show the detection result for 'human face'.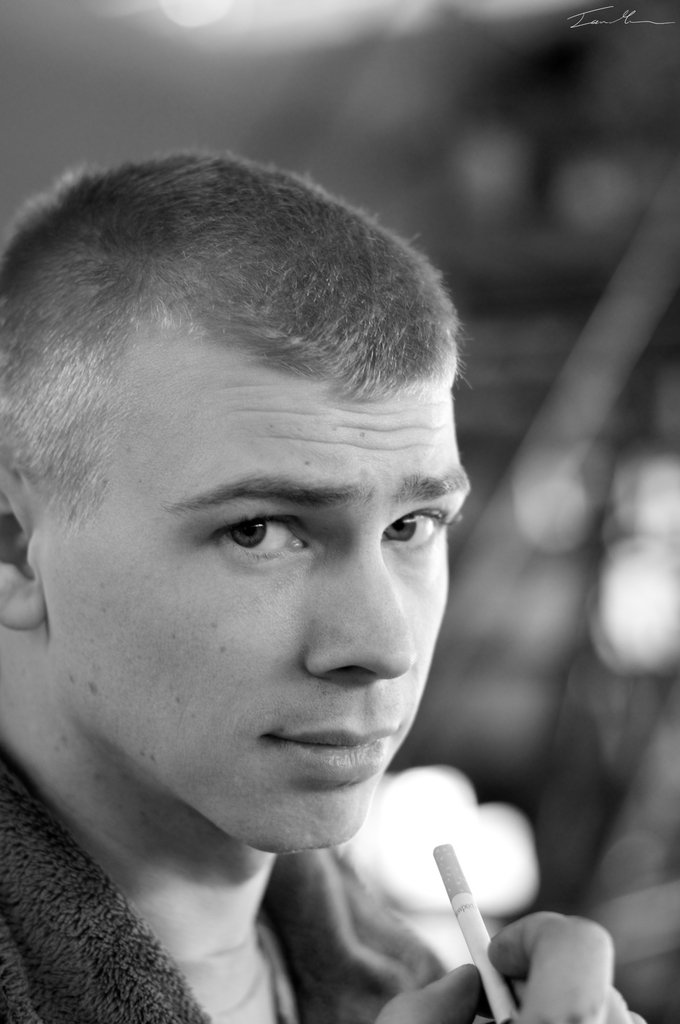
<bbox>32, 328, 469, 854</bbox>.
